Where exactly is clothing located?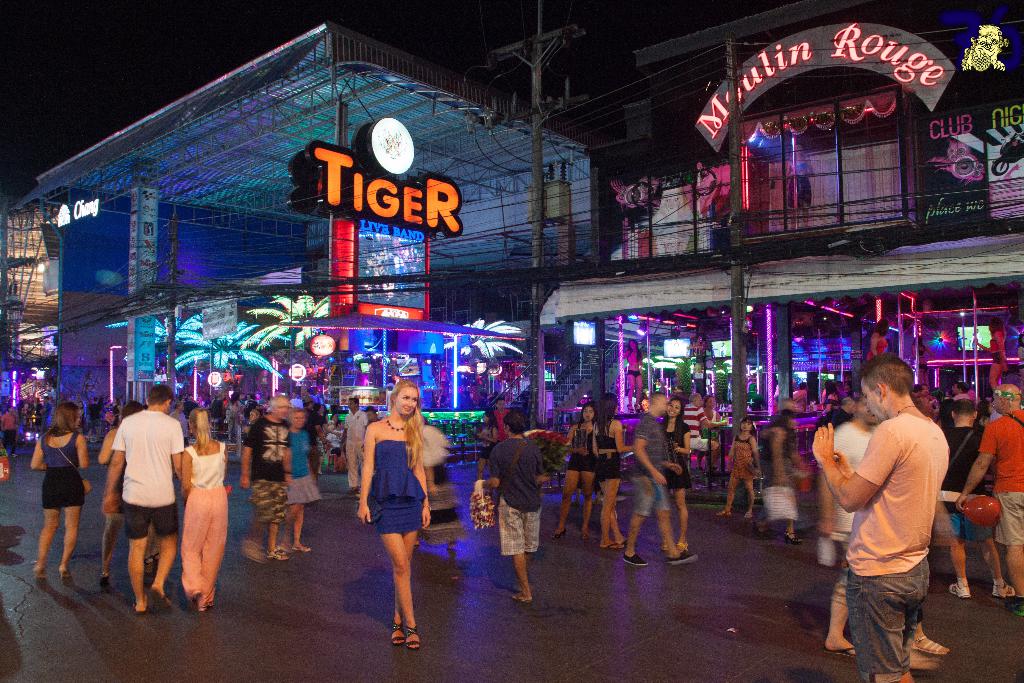
Its bounding box is 562/427/587/466.
